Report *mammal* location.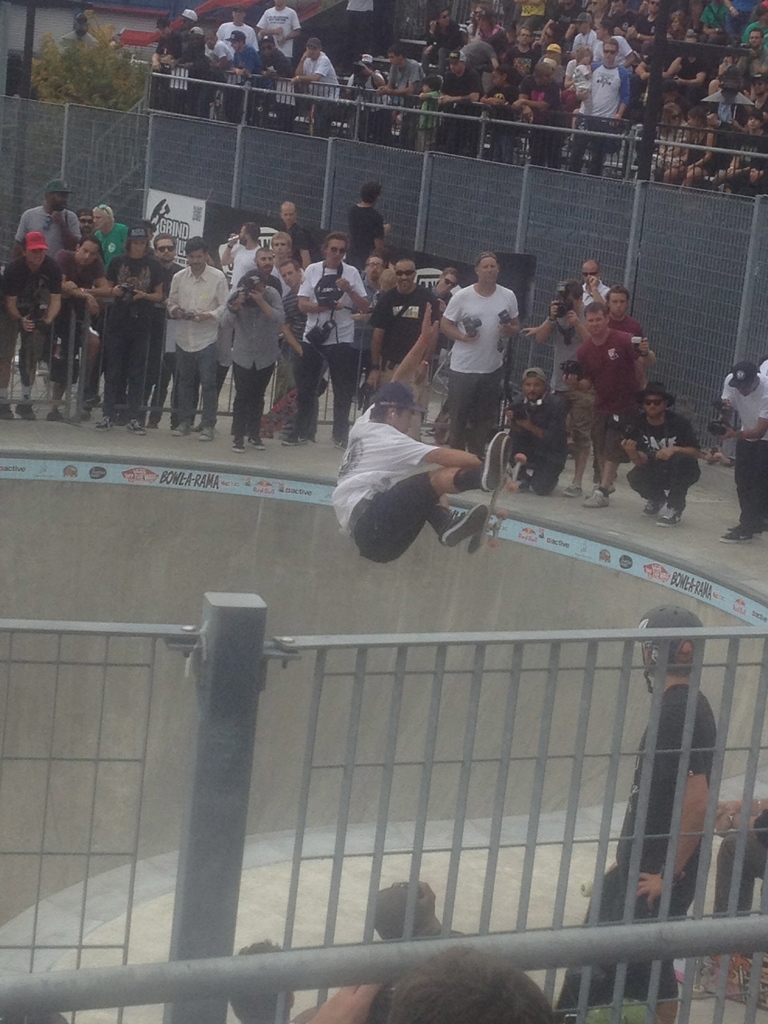
Report: l=286, t=977, r=557, b=1023.
